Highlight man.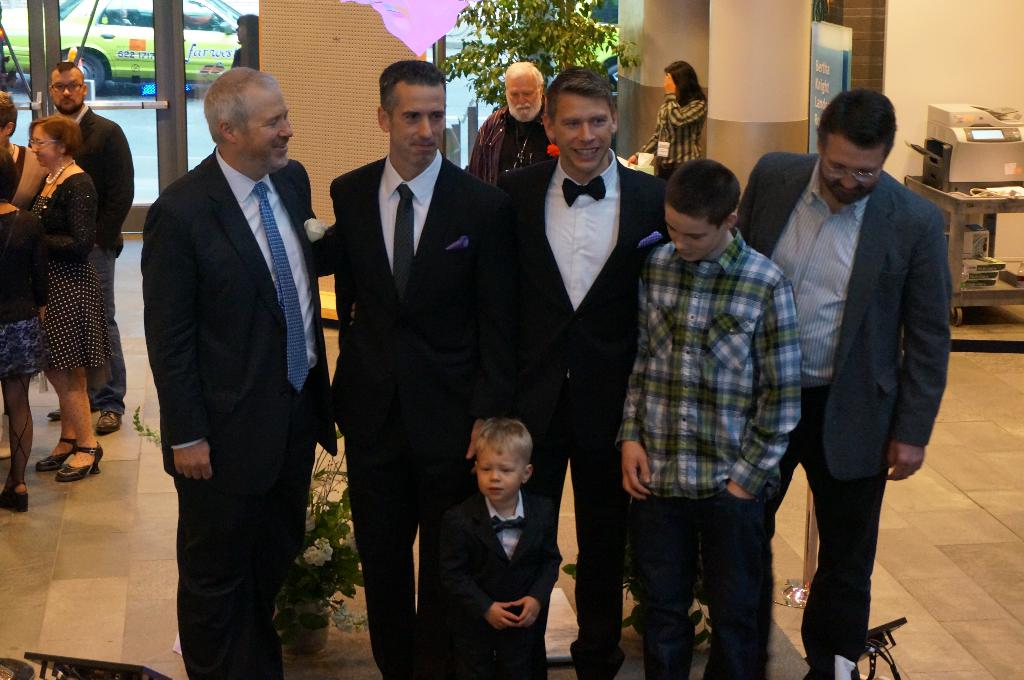
Highlighted region: <bbox>143, 61, 333, 679</bbox>.
